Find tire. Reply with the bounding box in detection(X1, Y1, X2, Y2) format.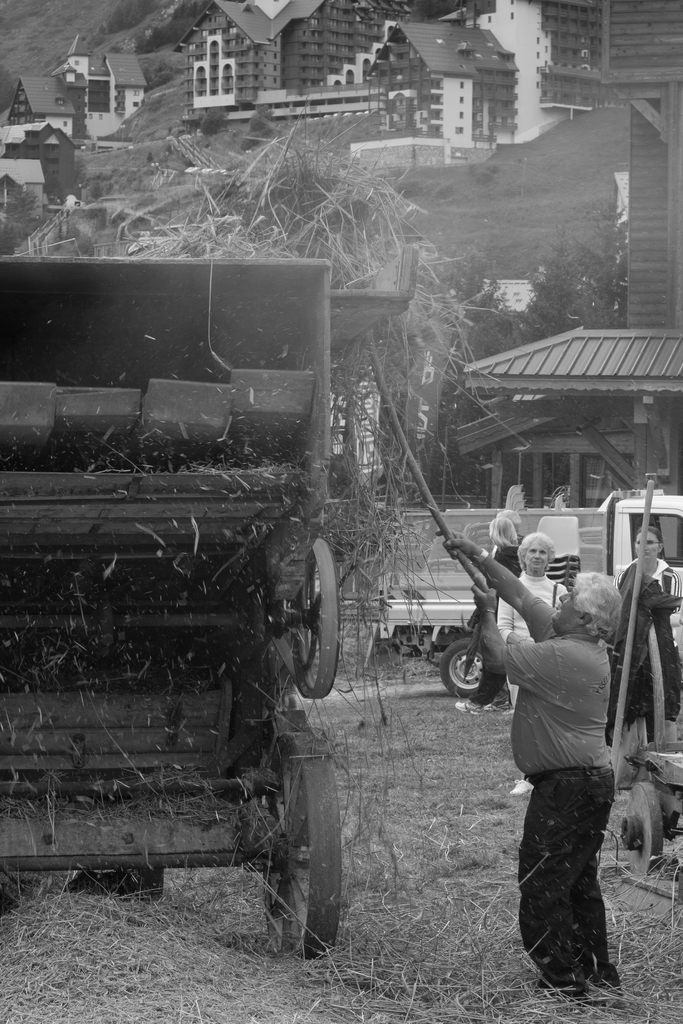
detection(440, 636, 492, 701).
